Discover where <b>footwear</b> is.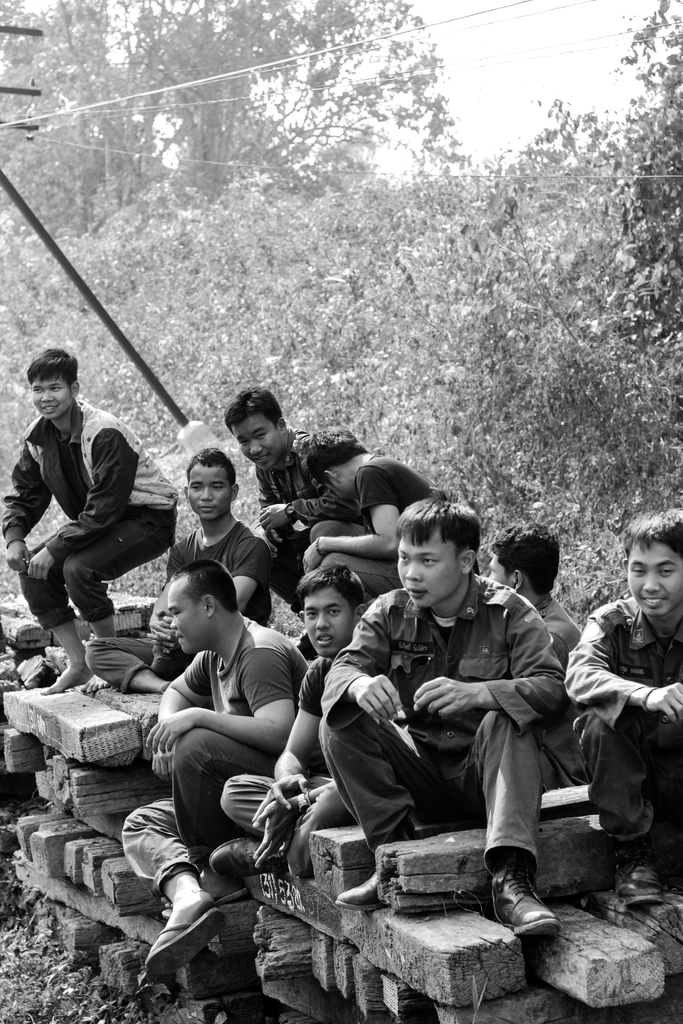
Discovered at 611, 844, 672, 906.
